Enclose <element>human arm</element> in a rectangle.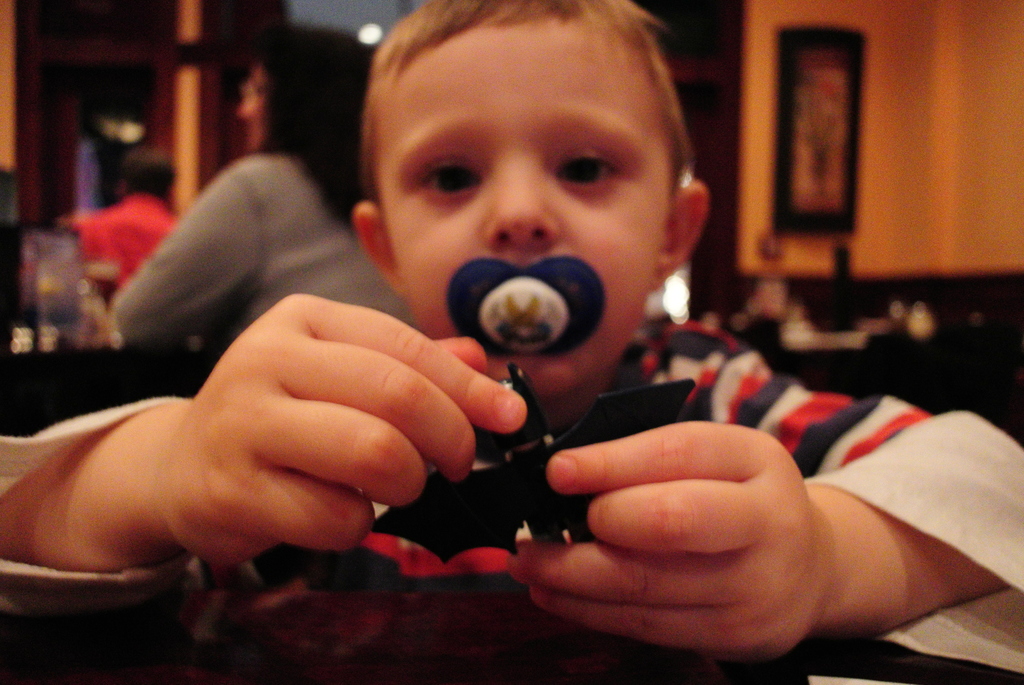
l=0, t=287, r=520, b=568.
